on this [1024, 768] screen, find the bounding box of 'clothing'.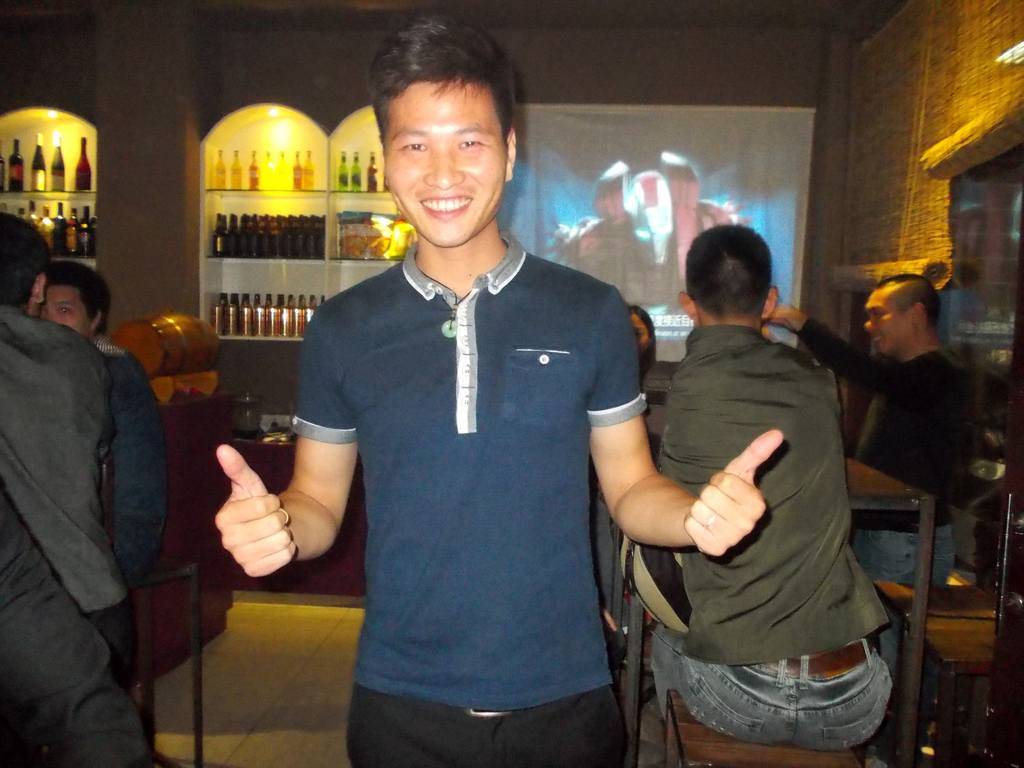
Bounding box: region(287, 174, 652, 762).
